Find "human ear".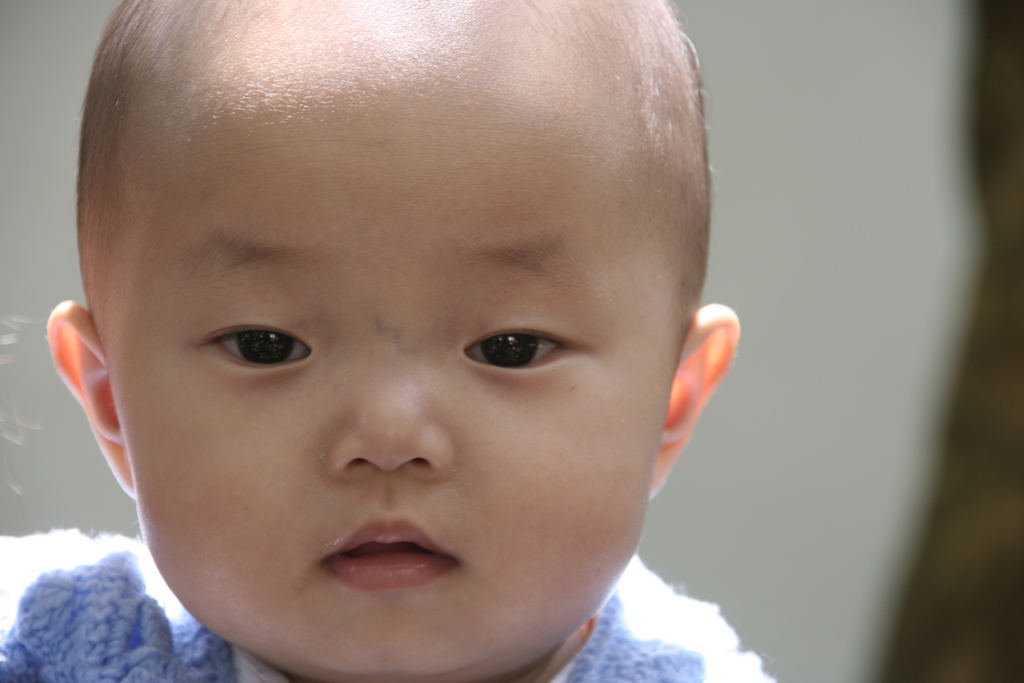
x1=49 y1=299 x2=133 y2=498.
